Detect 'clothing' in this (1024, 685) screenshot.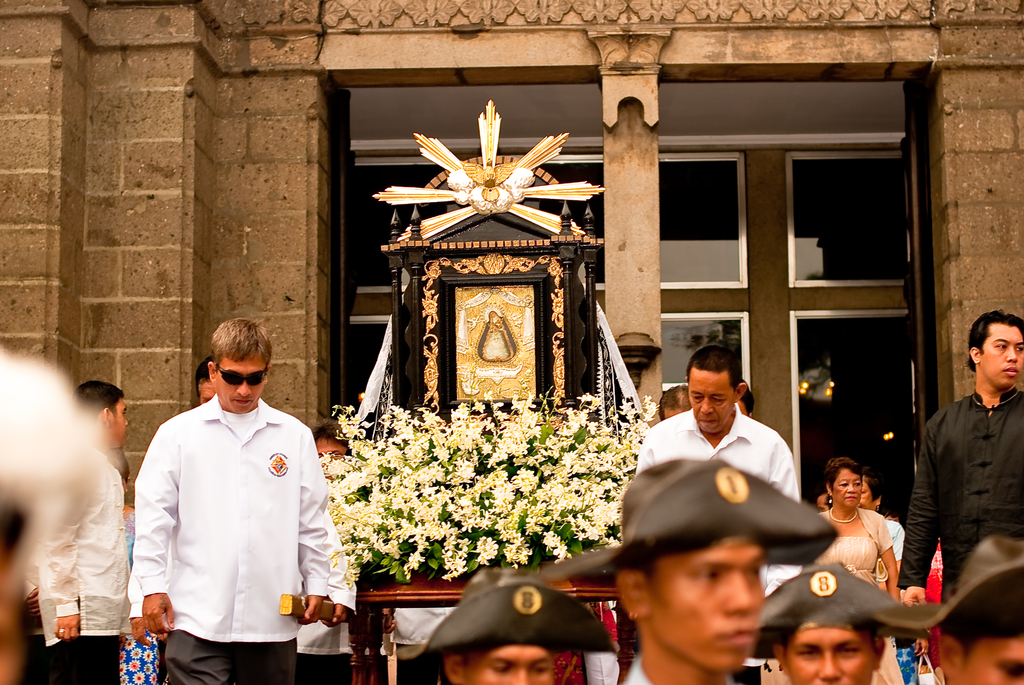
Detection: 820/509/893/684.
